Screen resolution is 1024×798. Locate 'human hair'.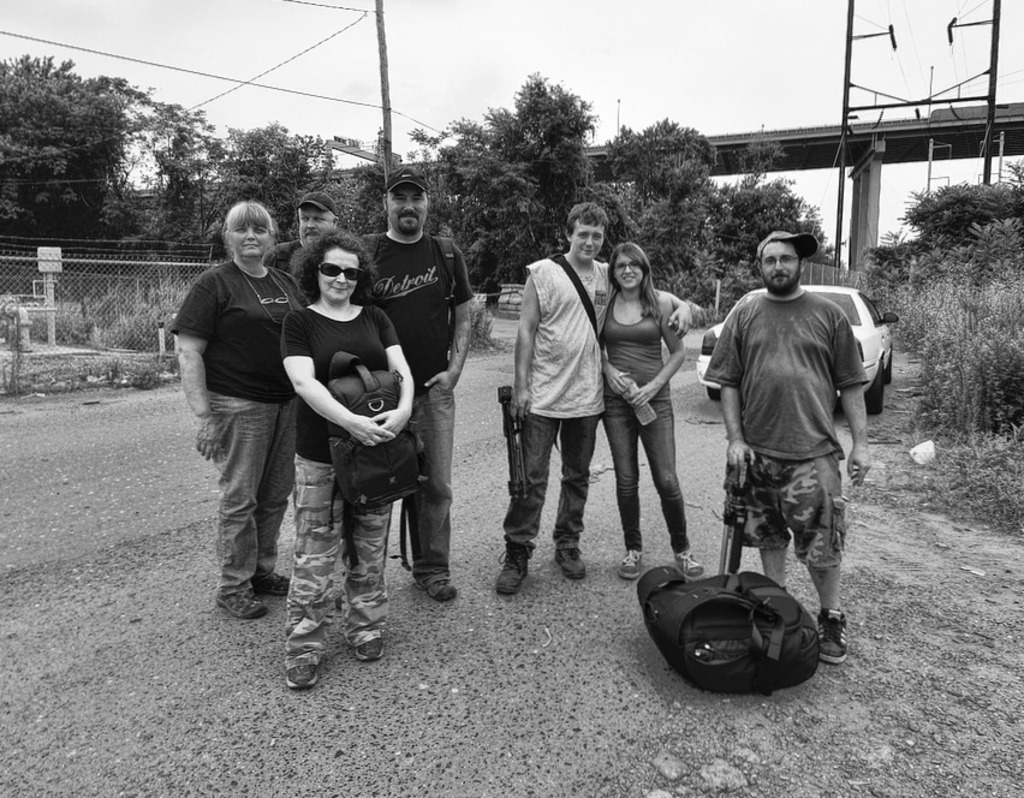
[x1=221, y1=201, x2=270, y2=245].
